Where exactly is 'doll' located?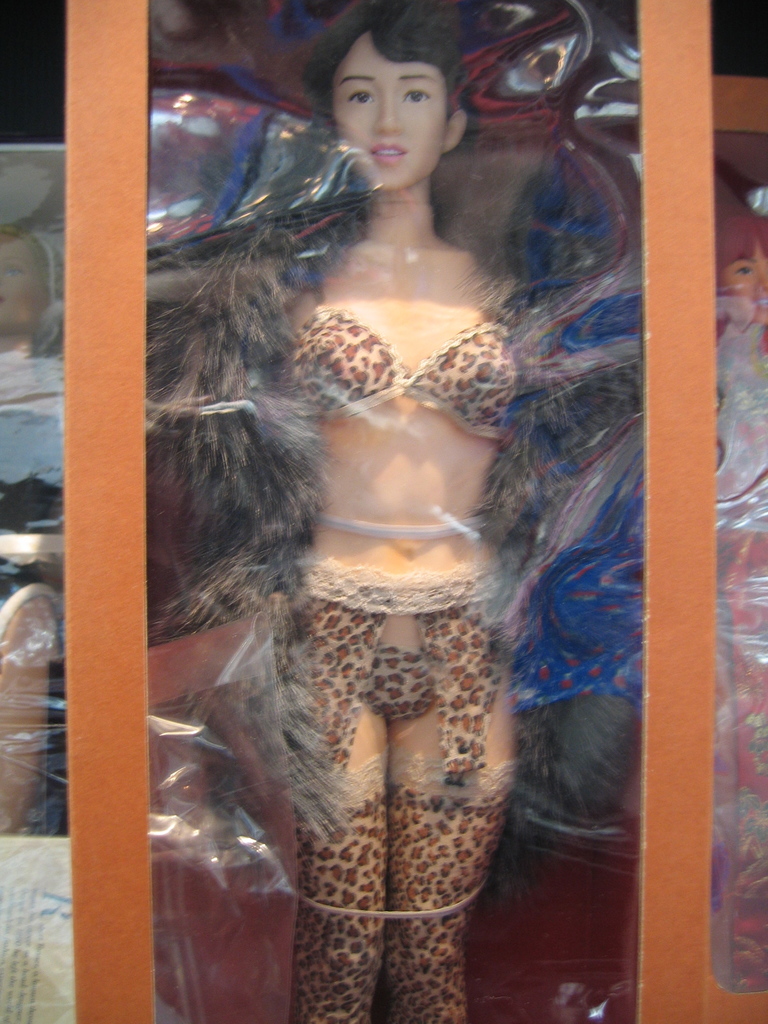
Its bounding box is 147 0 647 1005.
